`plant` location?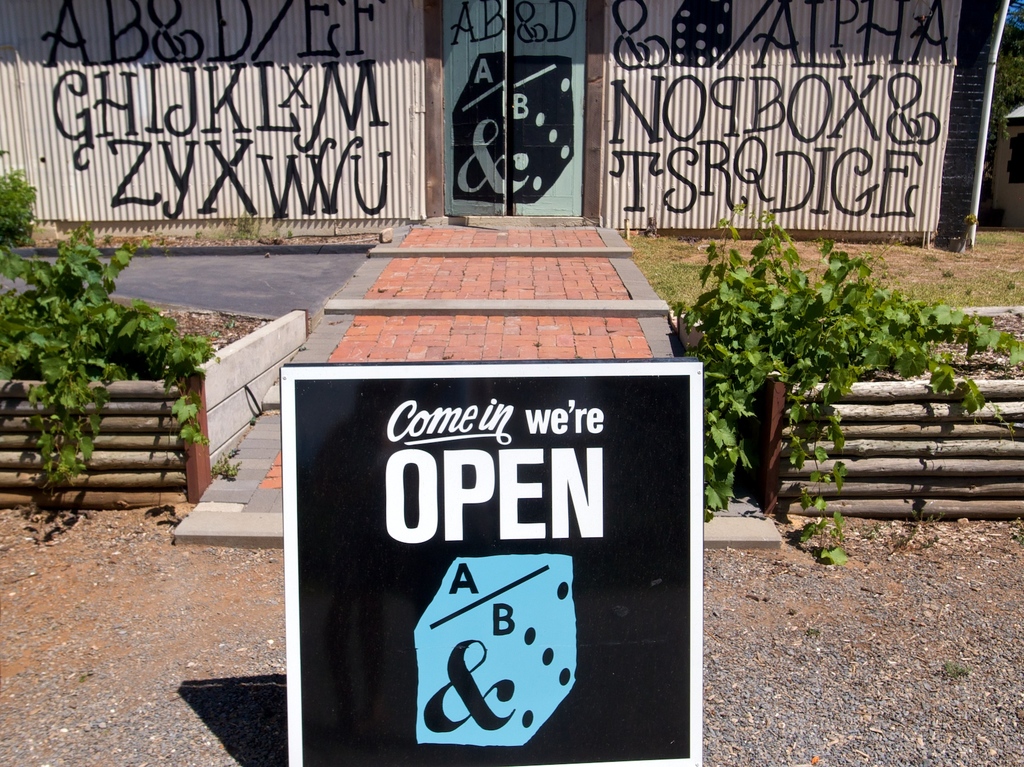
l=616, t=229, r=659, b=292
